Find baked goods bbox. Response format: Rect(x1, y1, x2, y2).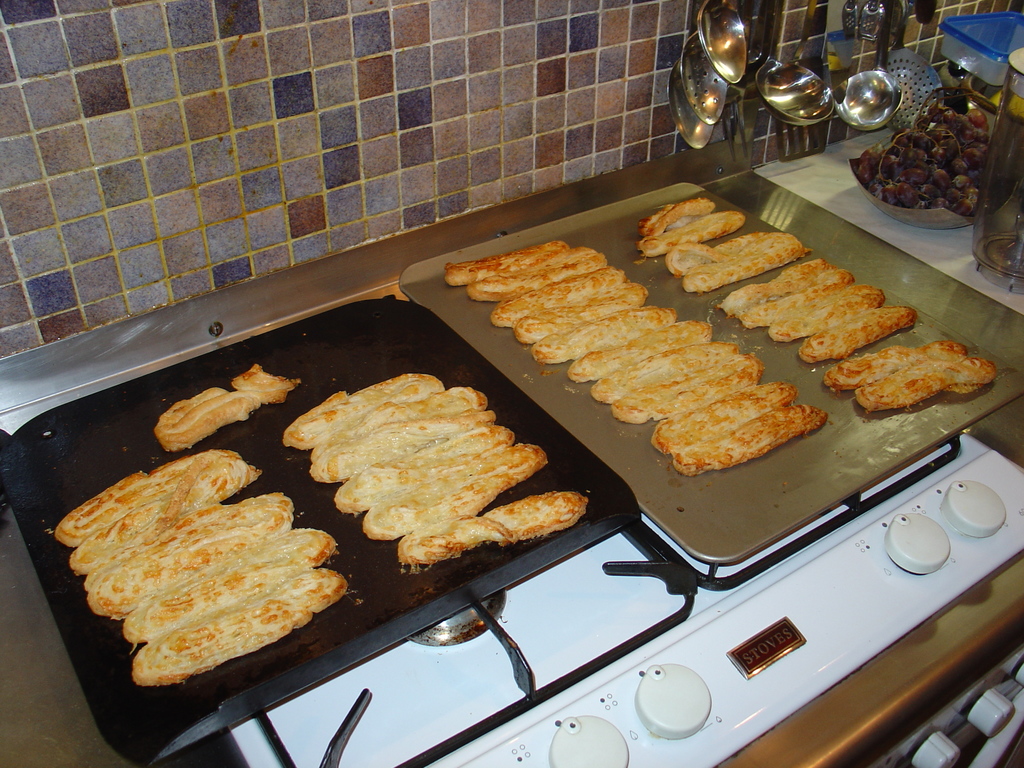
Rect(148, 363, 301, 452).
